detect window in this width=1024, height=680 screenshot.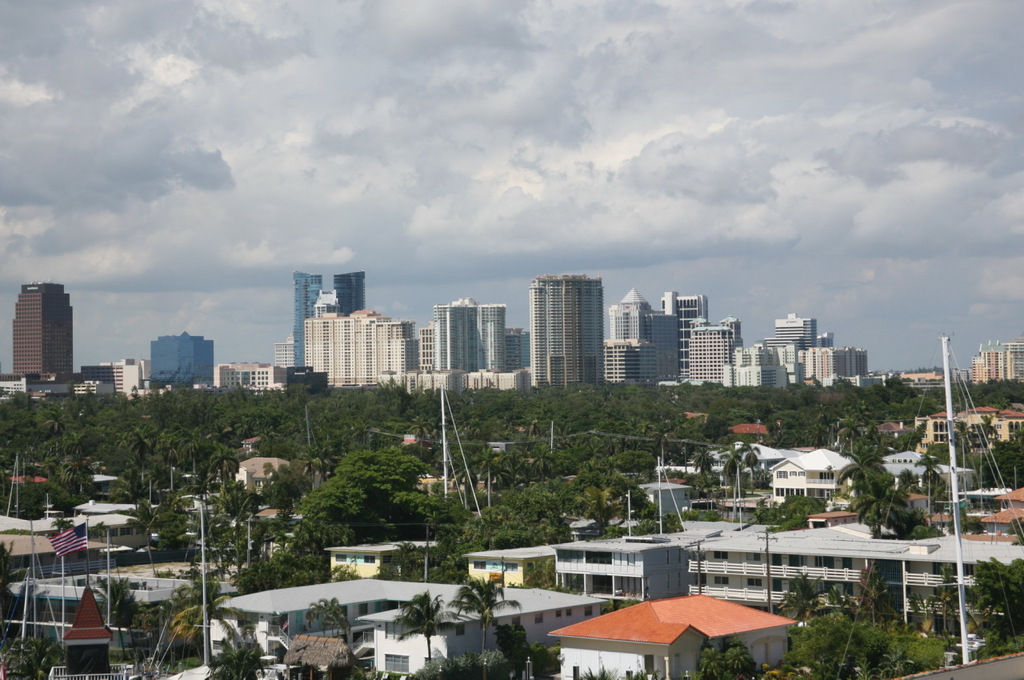
Detection: Rect(382, 651, 412, 671).
